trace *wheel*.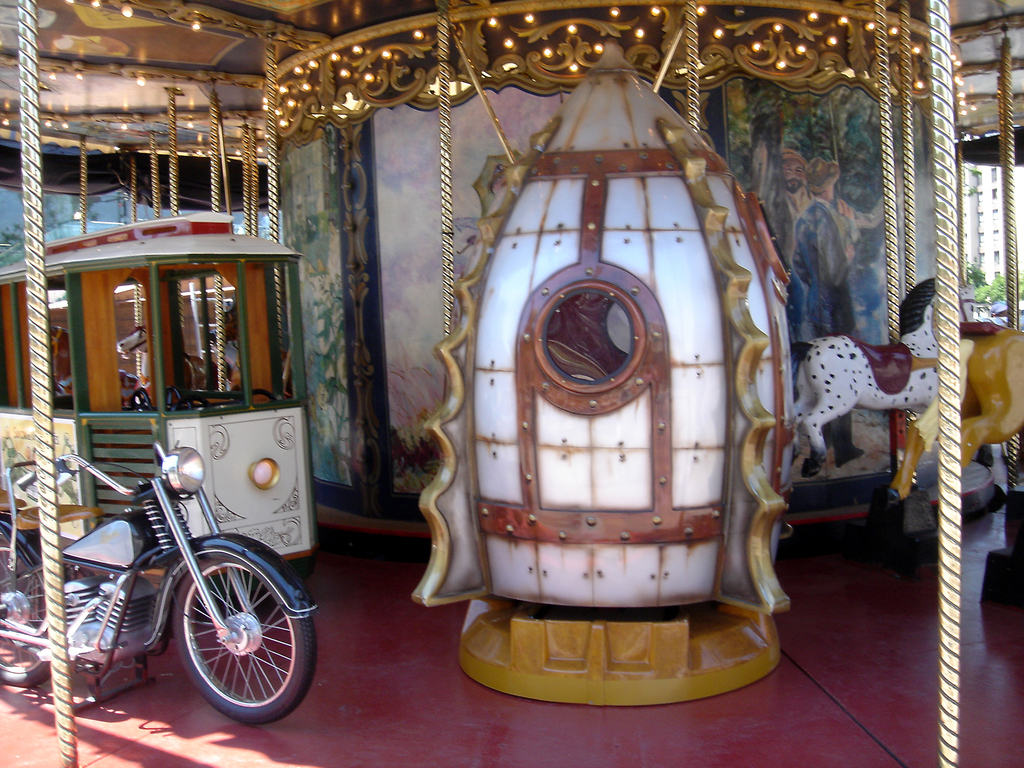
Traced to box(177, 393, 214, 421).
